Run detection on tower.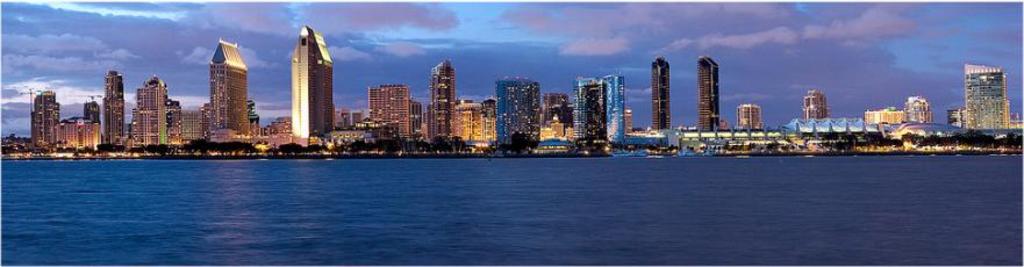
Result: (544, 92, 573, 144).
